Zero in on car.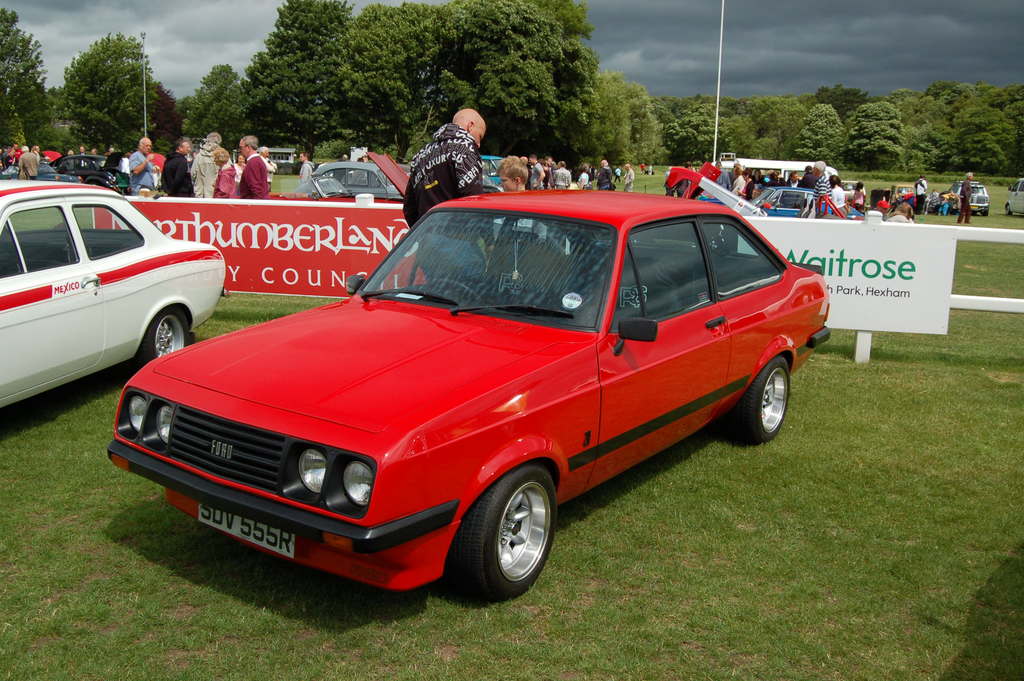
Zeroed in: locate(292, 161, 400, 197).
